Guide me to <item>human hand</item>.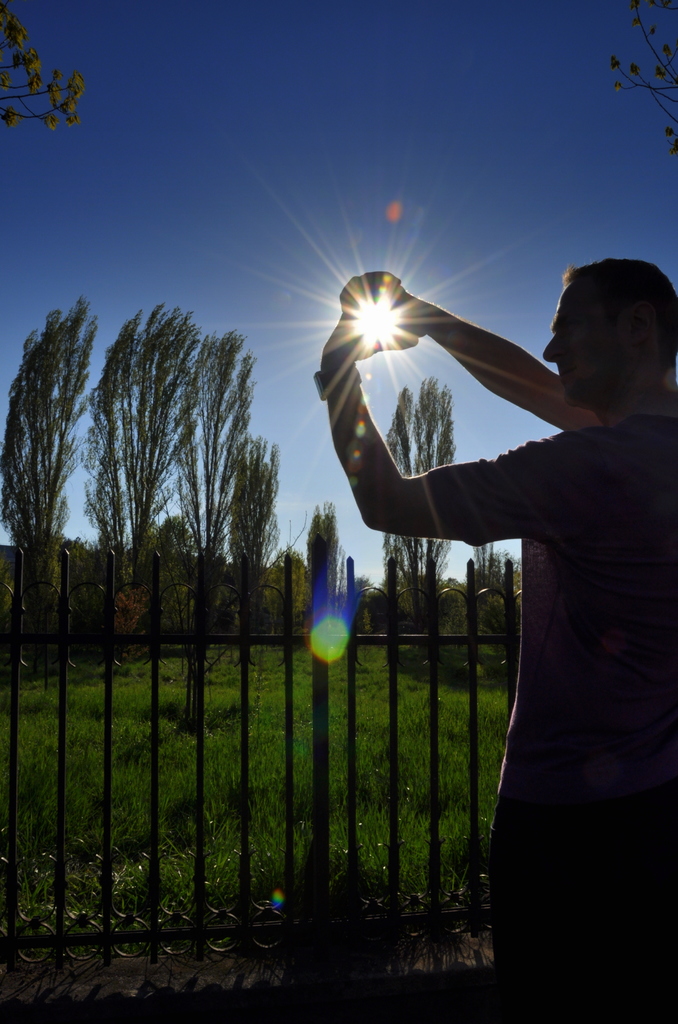
Guidance: x1=374, y1=272, x2=423, y2=351.
